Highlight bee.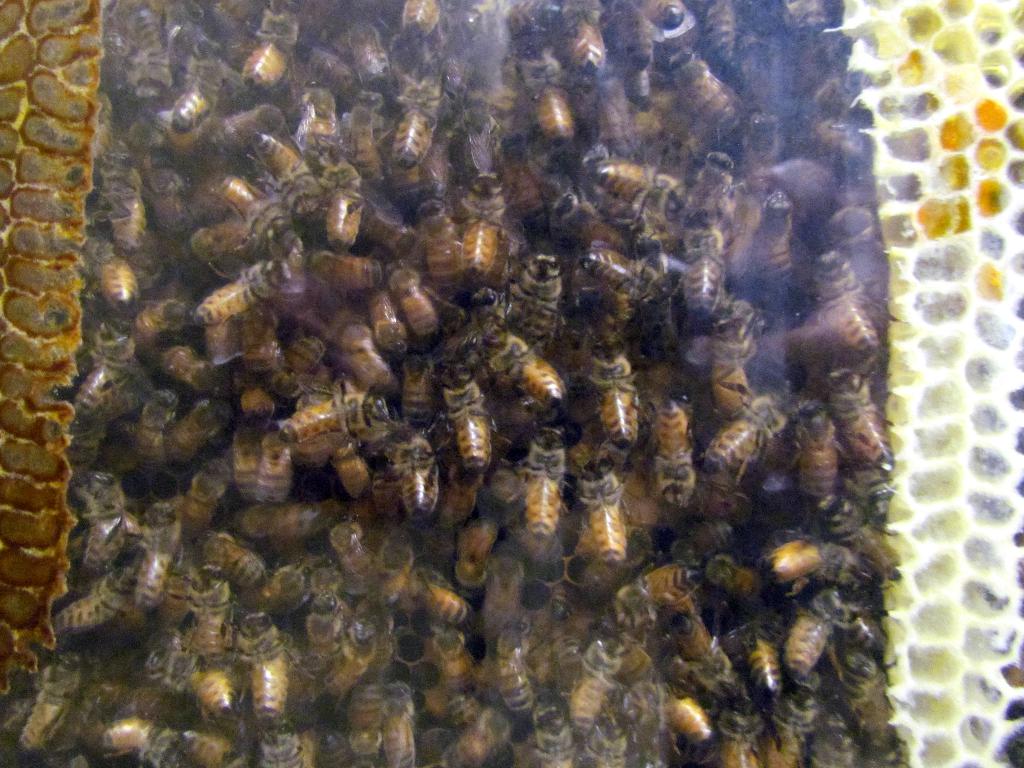
Highlighted region: 669/152/736/253.
